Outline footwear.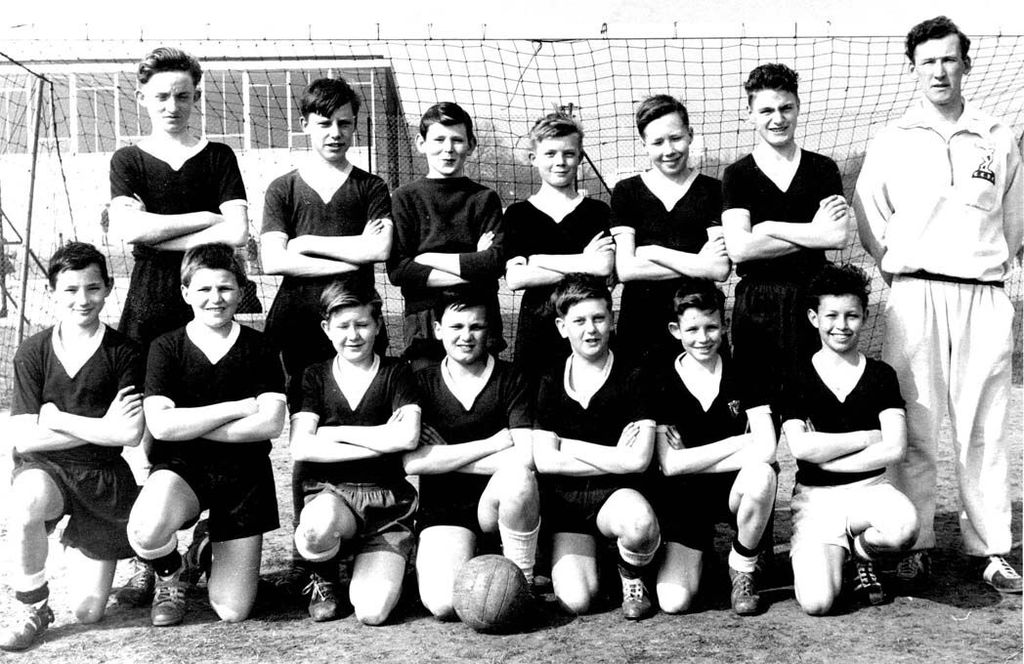
Outline: rect(847, 560, 890, 605).
